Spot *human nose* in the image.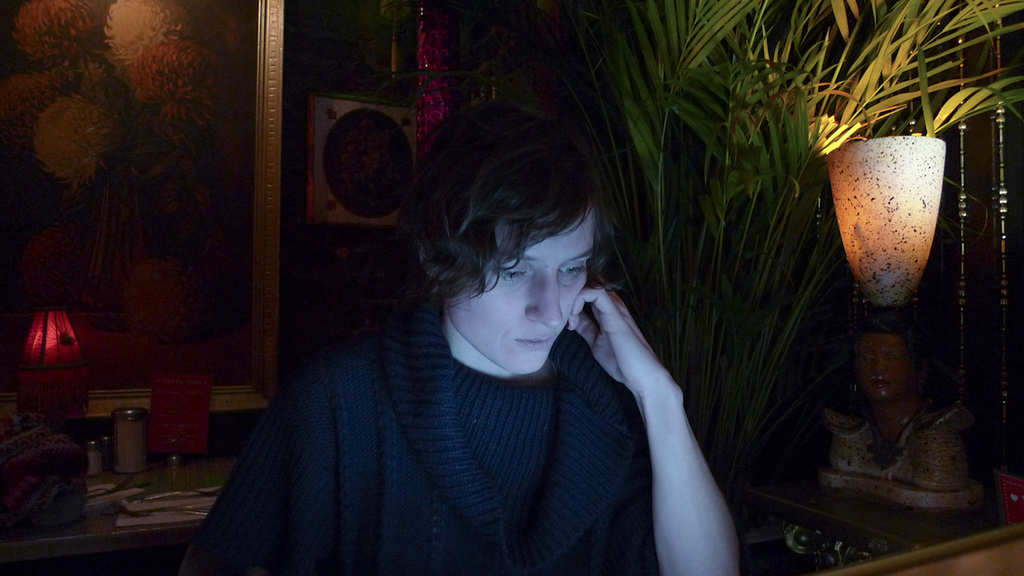
*human nose* found at crop(531, 268, 564, 328).
